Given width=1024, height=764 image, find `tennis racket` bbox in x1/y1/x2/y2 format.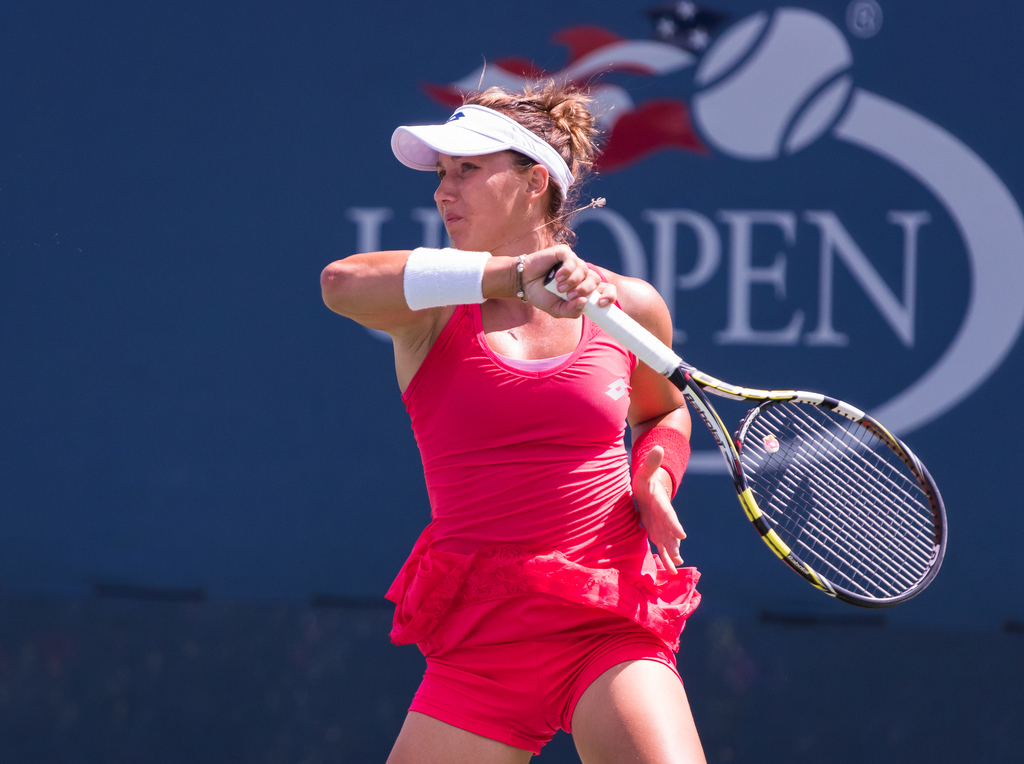
541/262/950/608.
